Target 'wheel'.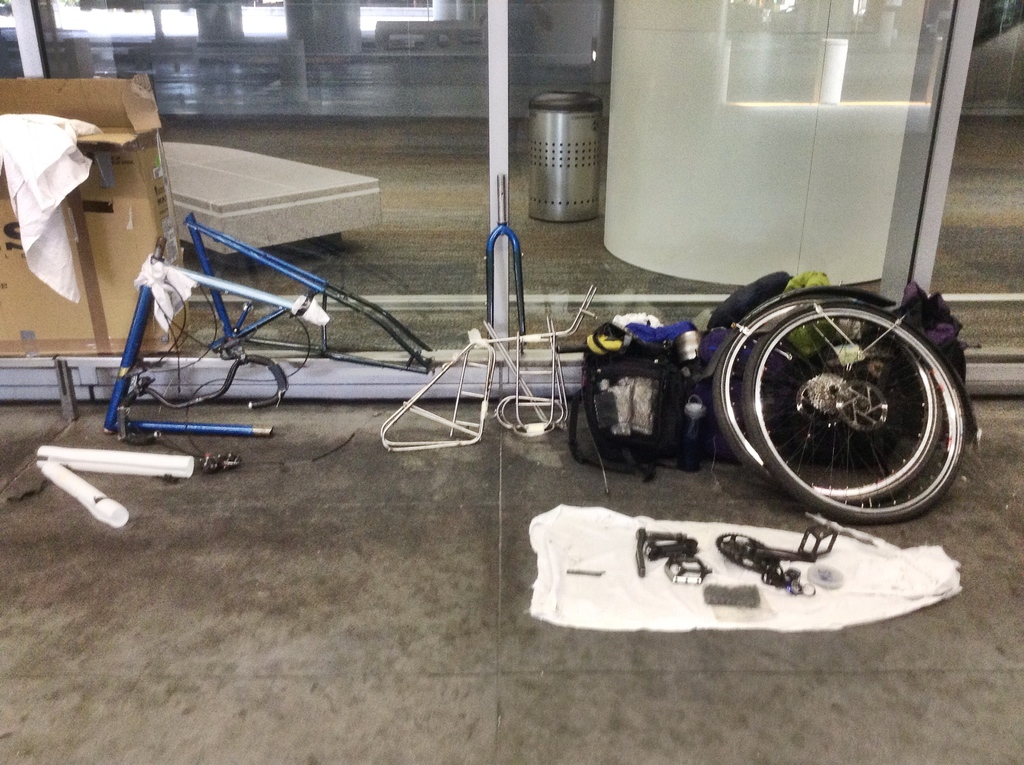
Target region: bbox=(743, 306, 968, 530).
